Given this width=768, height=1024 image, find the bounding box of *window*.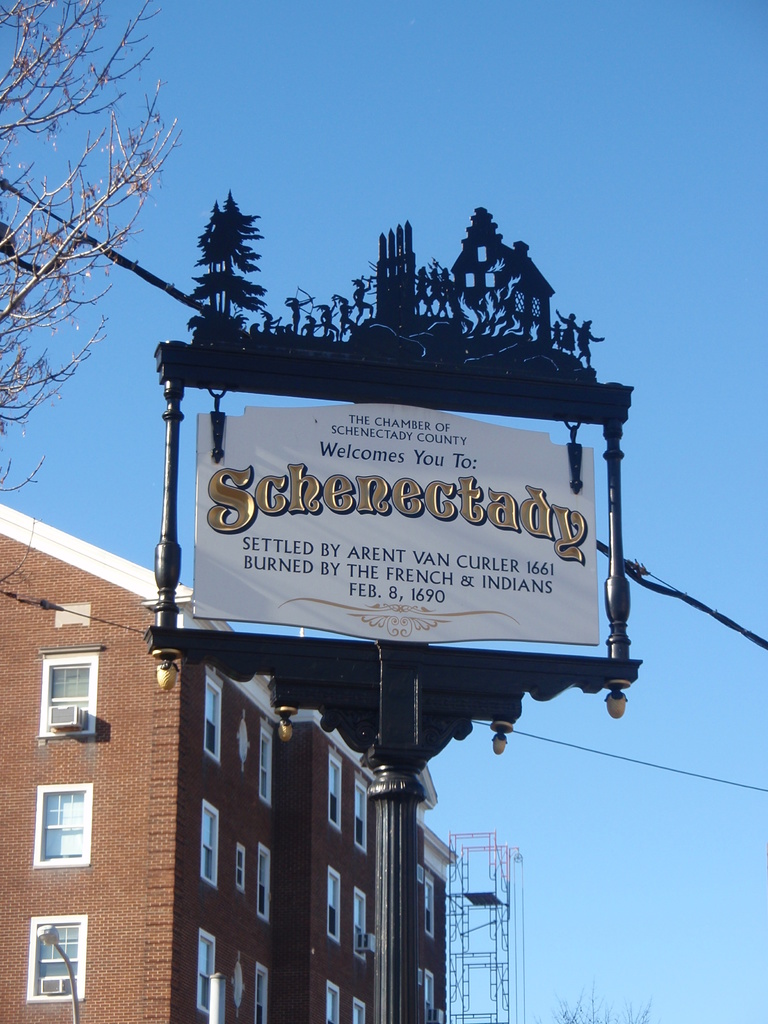
[x1=203, y1=665, x2=228, y2=756].
